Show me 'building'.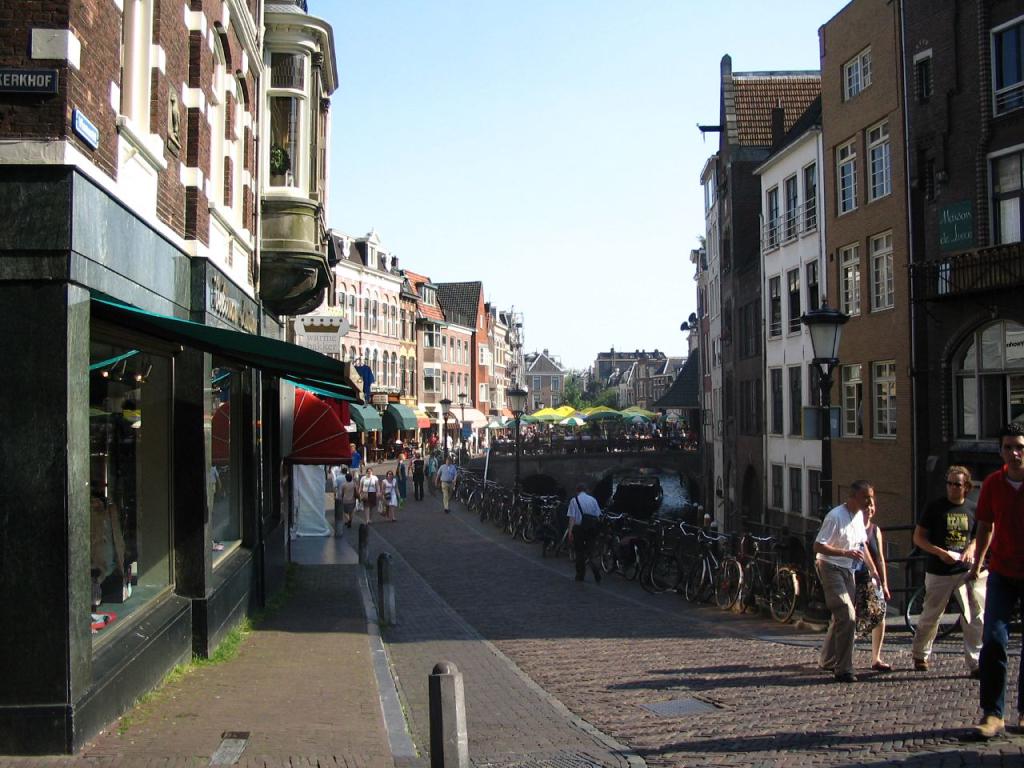
'building' is here: Rect(594, 352, 688, 410).
